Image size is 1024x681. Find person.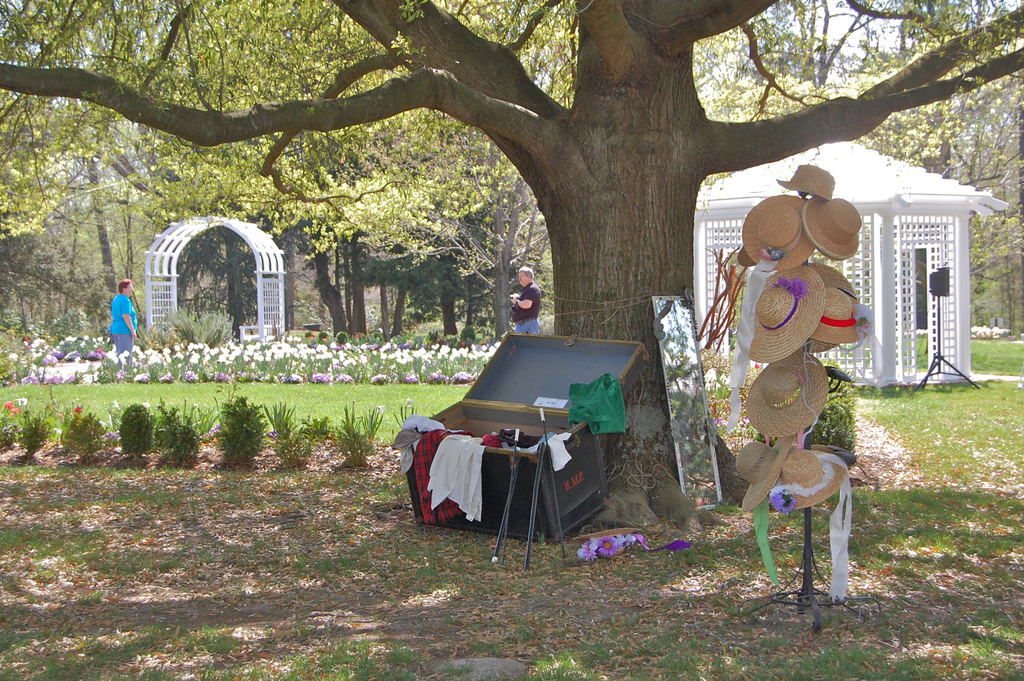
select_region(110, 275, 138, 370).
